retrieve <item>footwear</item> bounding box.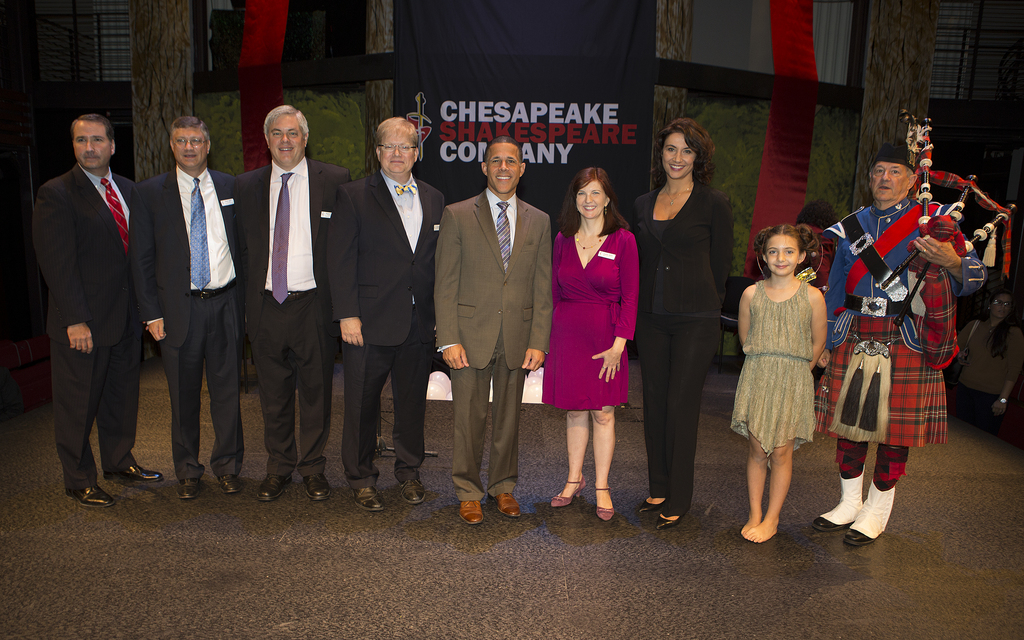
Bounding box: 596 488 618 522.
